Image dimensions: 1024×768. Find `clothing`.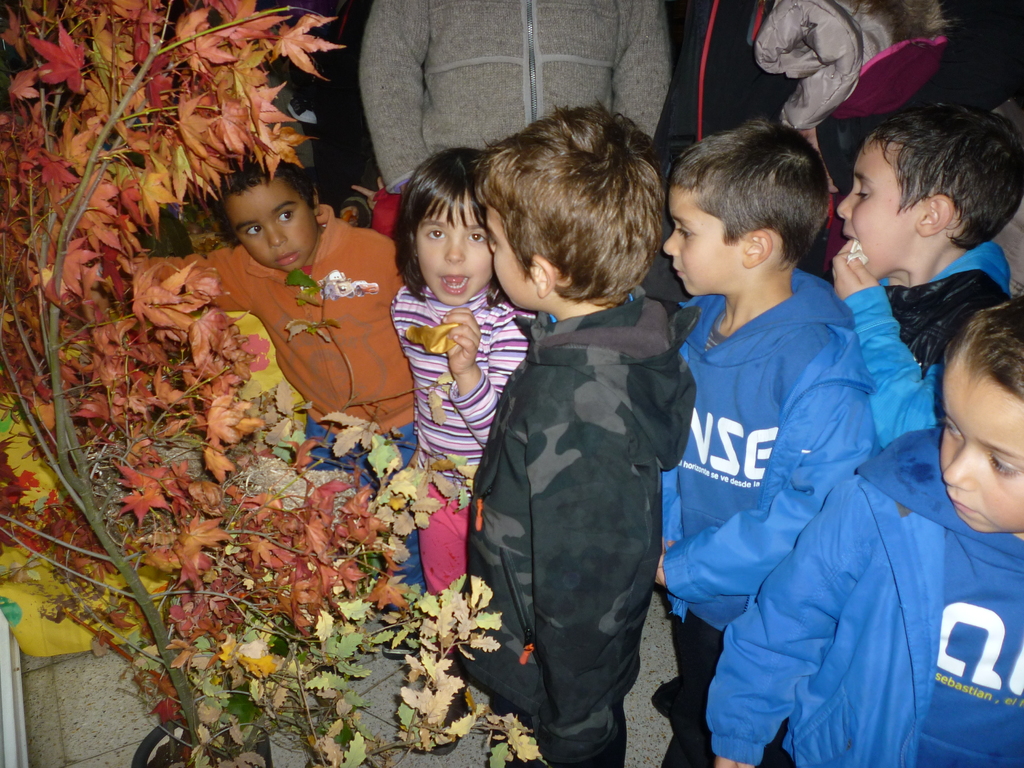
(689, 414, 1023, 767).
